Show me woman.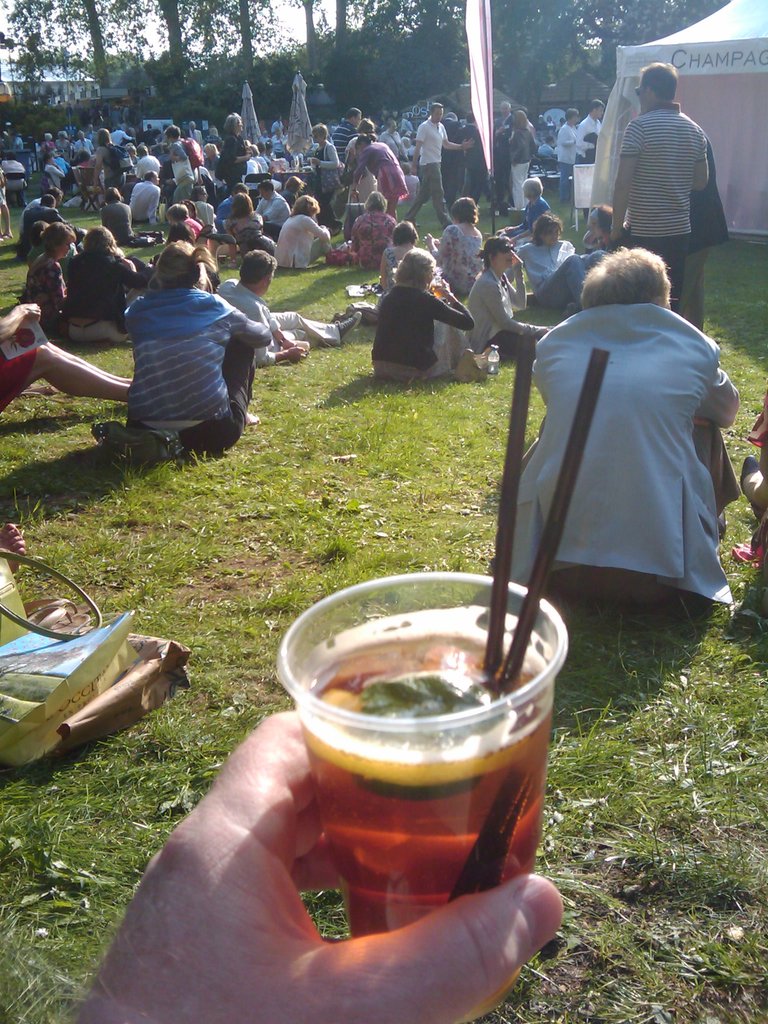
woman is here: 349:193:393:271.
